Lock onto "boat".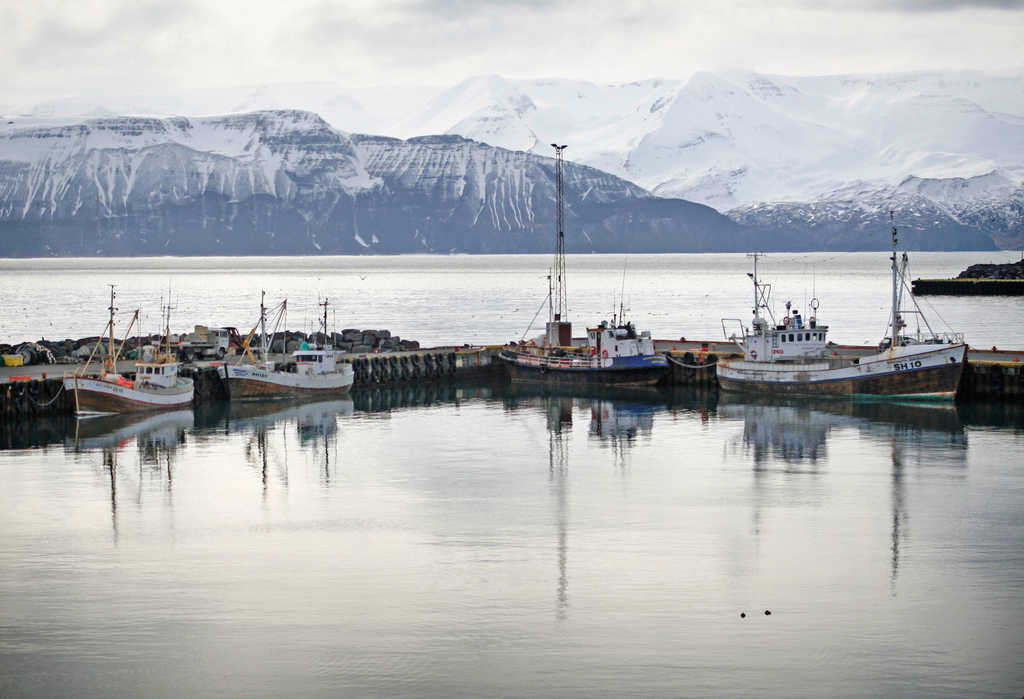
Locked: [left=63, top=284, right=201, bottom=429].
